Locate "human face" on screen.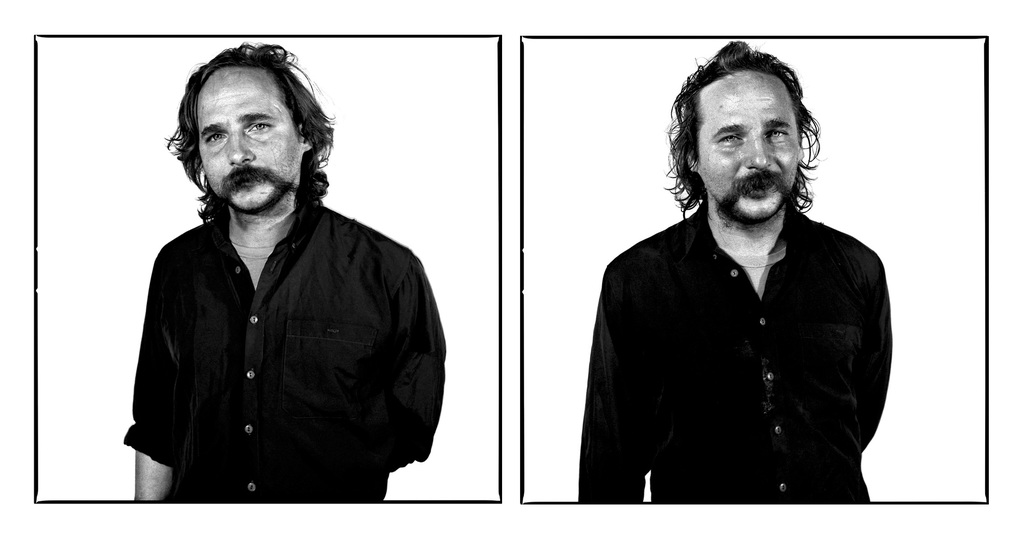
On screen at [696, 72, 799, 225].
